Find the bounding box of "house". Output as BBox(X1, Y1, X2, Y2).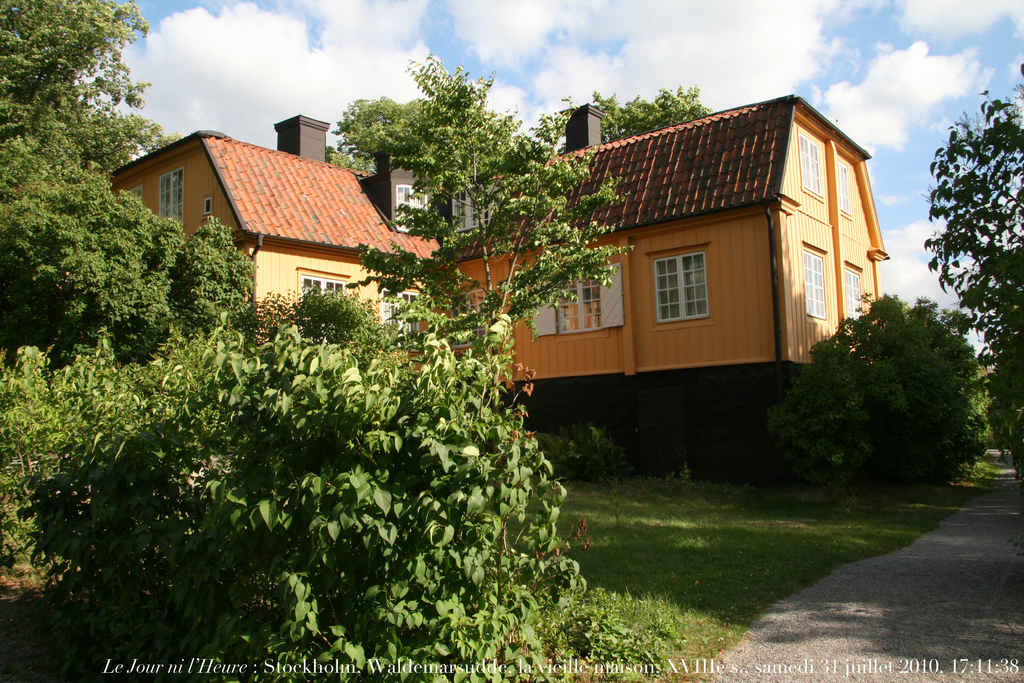
BBox(93, 103, 888, 431).
